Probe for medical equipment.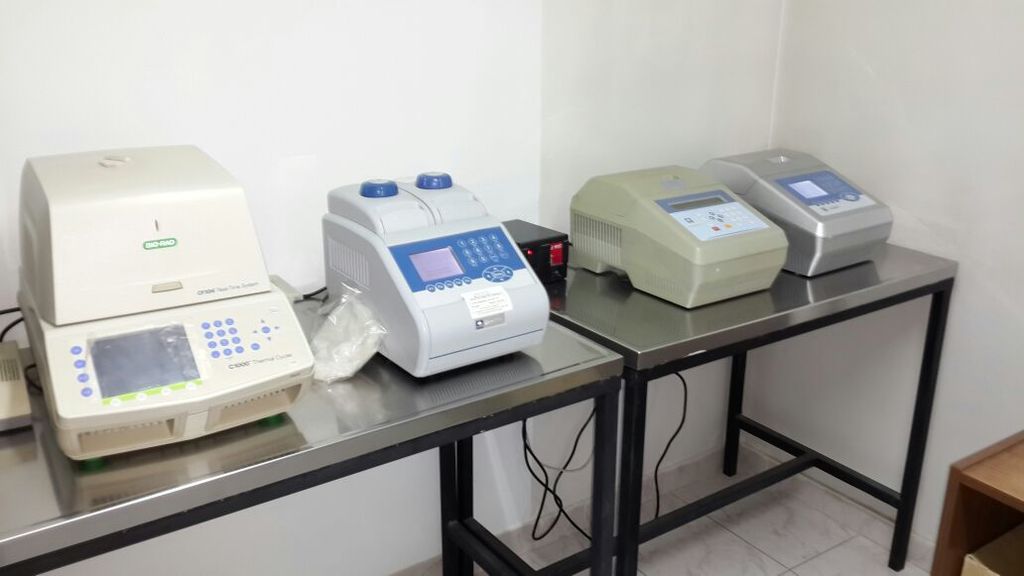
Probe result: 0 140 317 463.
